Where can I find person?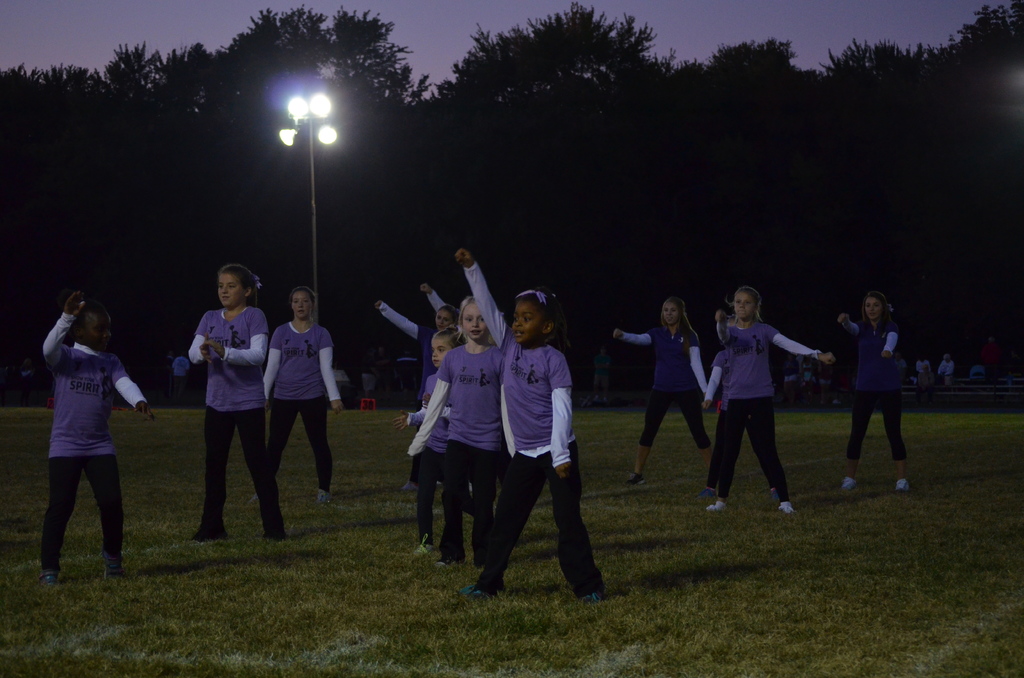
You can find it at (454, 246, 605, 607).
